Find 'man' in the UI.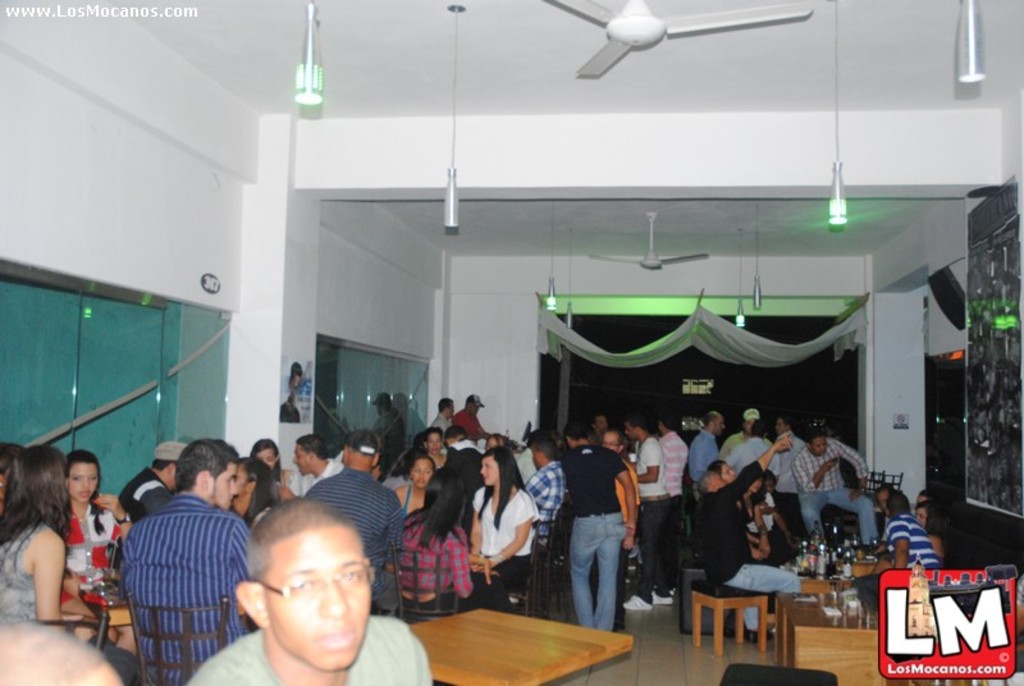
UI element at {"left": 570, "top": 426, "right": 640, "bottom": 628}.
